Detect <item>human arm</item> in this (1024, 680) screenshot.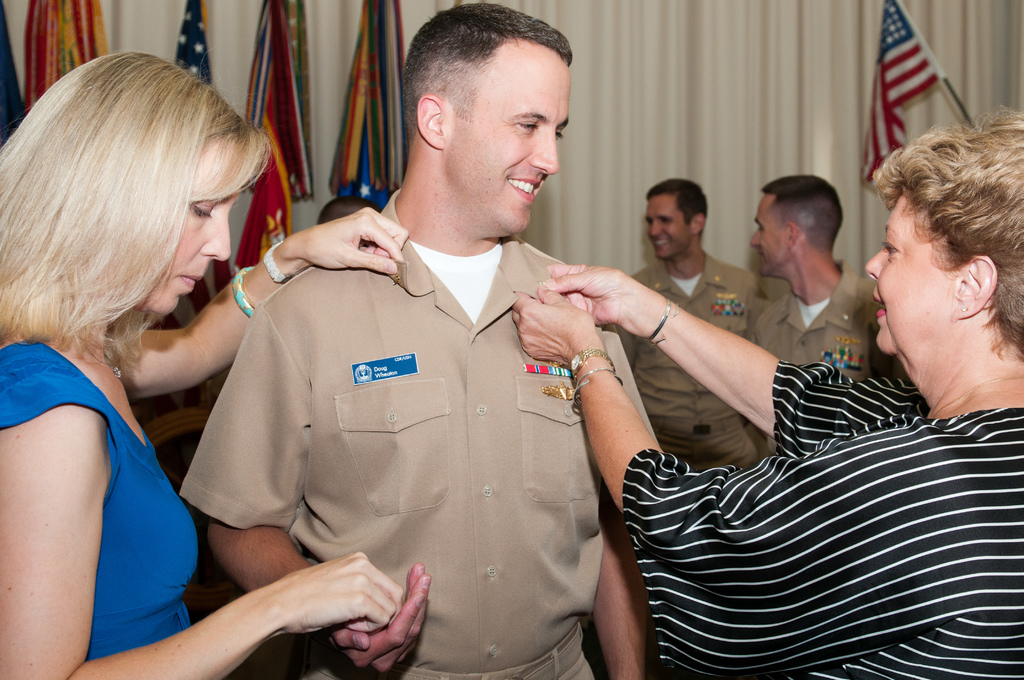
Detection: 106/201/403/403.
